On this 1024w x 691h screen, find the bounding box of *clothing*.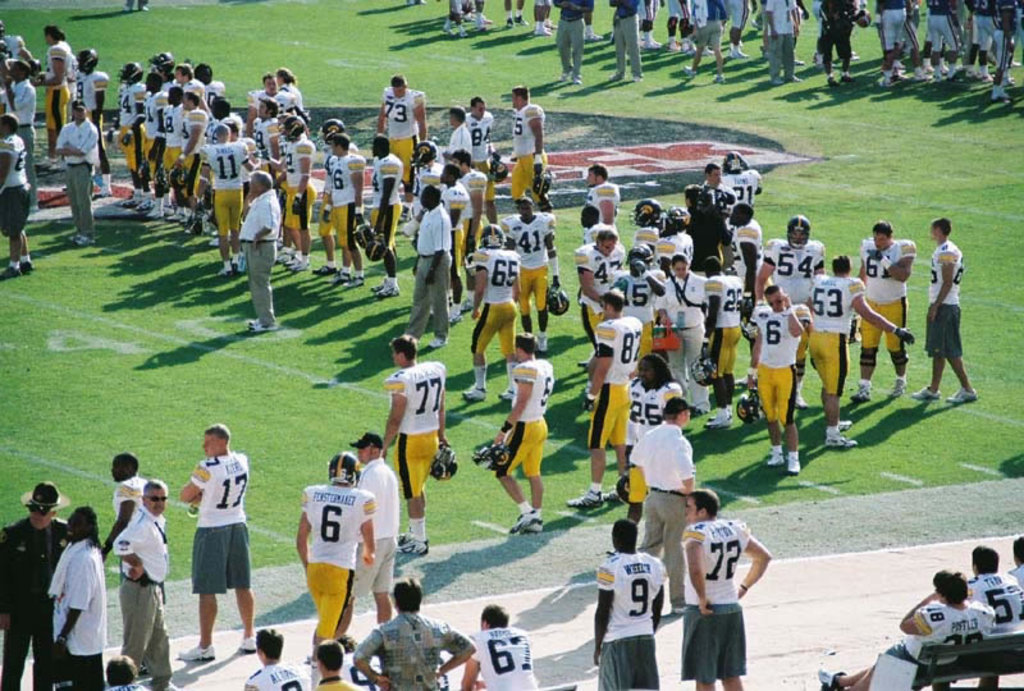
Bounding box: l=586, t=179, r=620, b=239.
